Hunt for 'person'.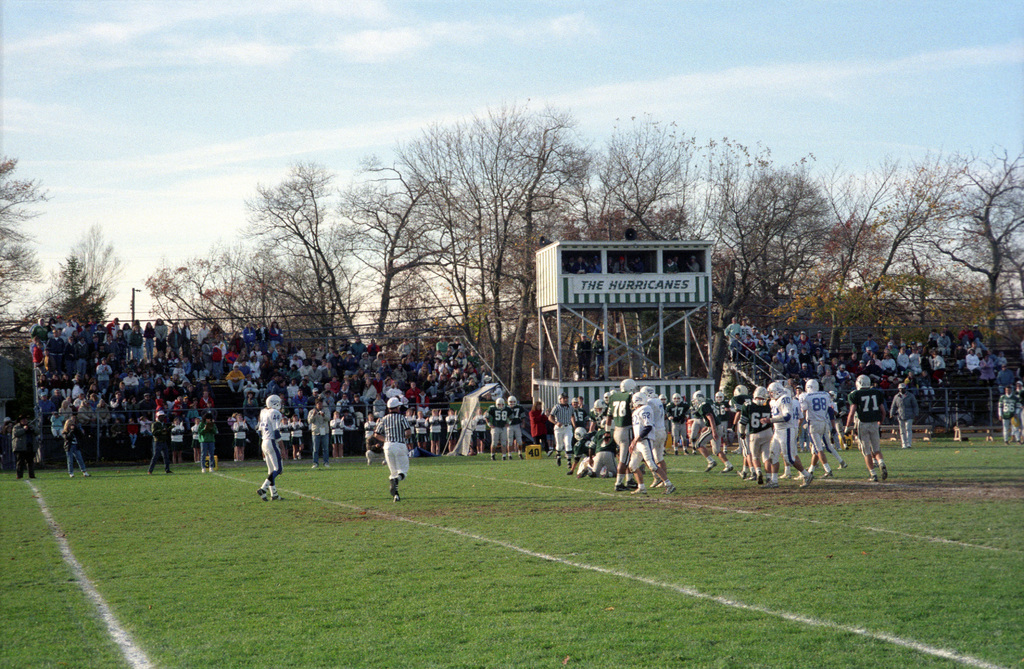
Hunted down at select_region(619, 393, 668, 486).
